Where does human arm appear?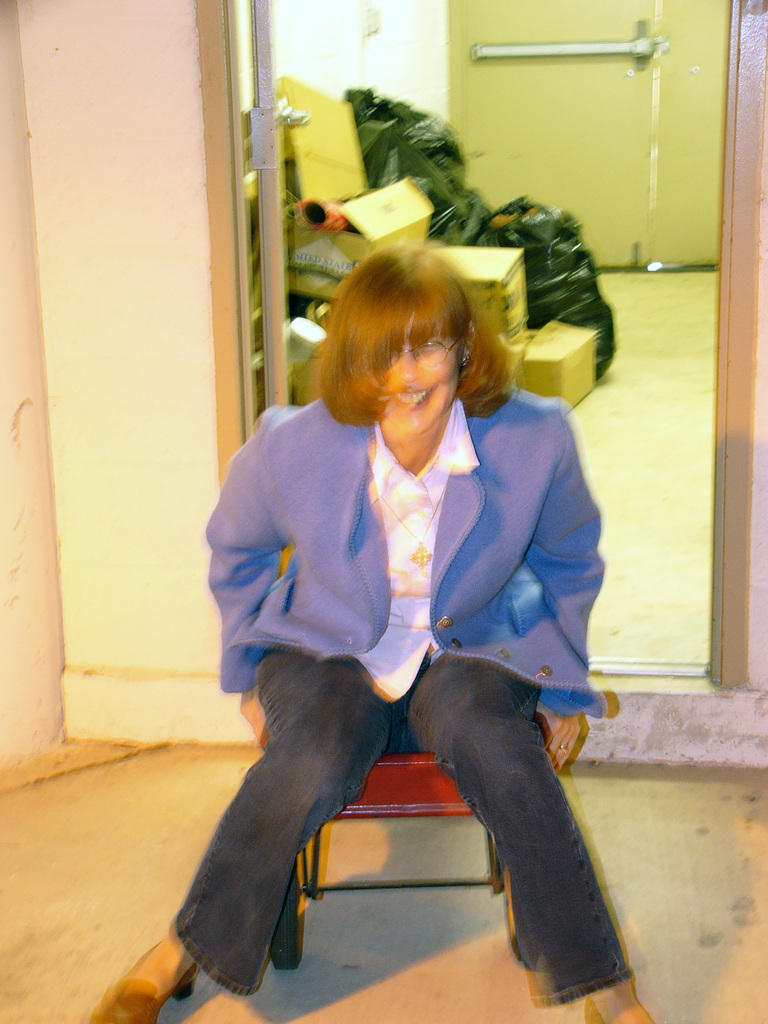
Appears at [left=200, top=461, right=296, bottom=729].
